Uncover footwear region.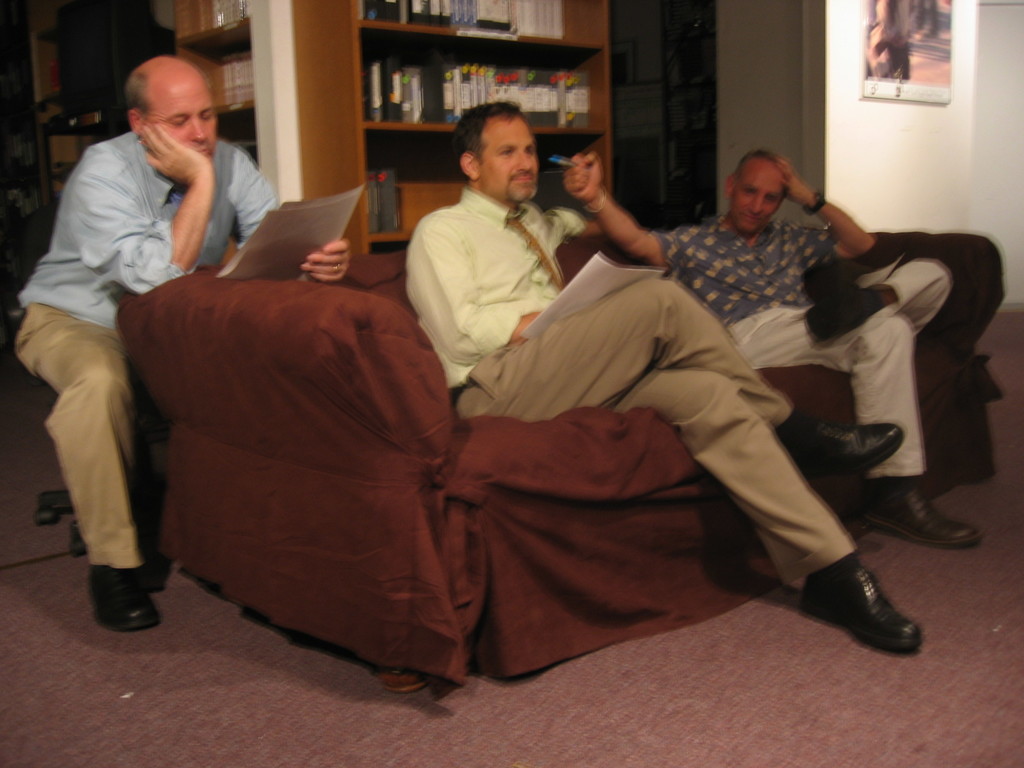
Uncovered: {"x1": 817, "y1": 556, "x2": 927, "y2": 659}.
